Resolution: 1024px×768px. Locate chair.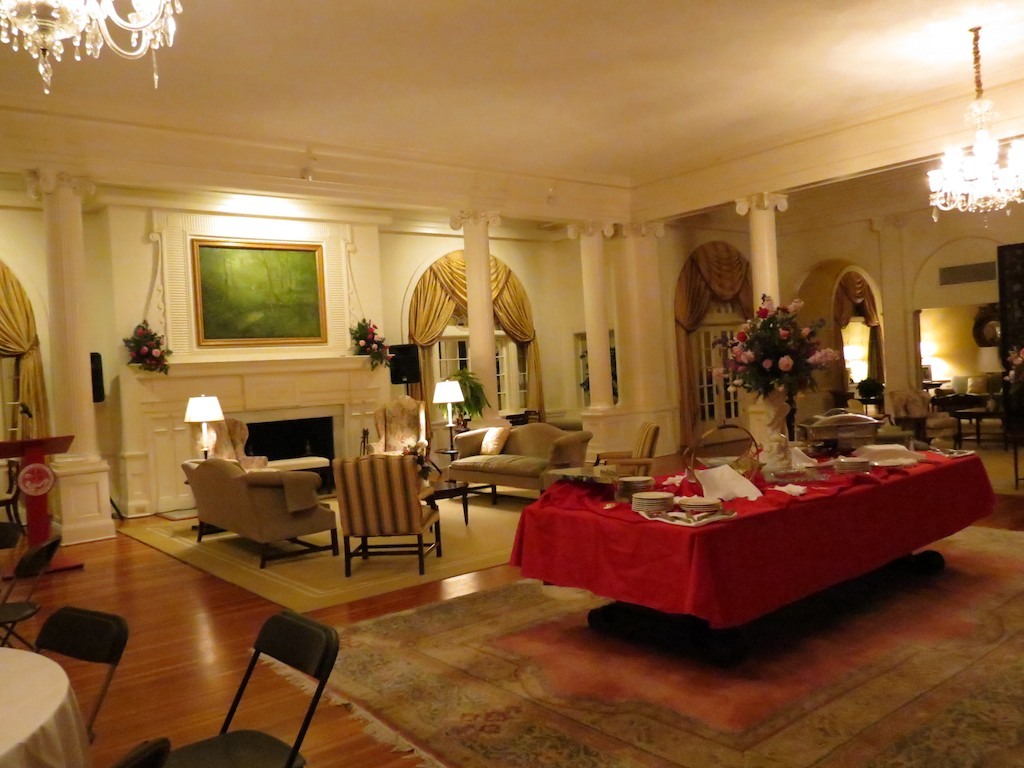
rect(316, 451, 430, 574).
